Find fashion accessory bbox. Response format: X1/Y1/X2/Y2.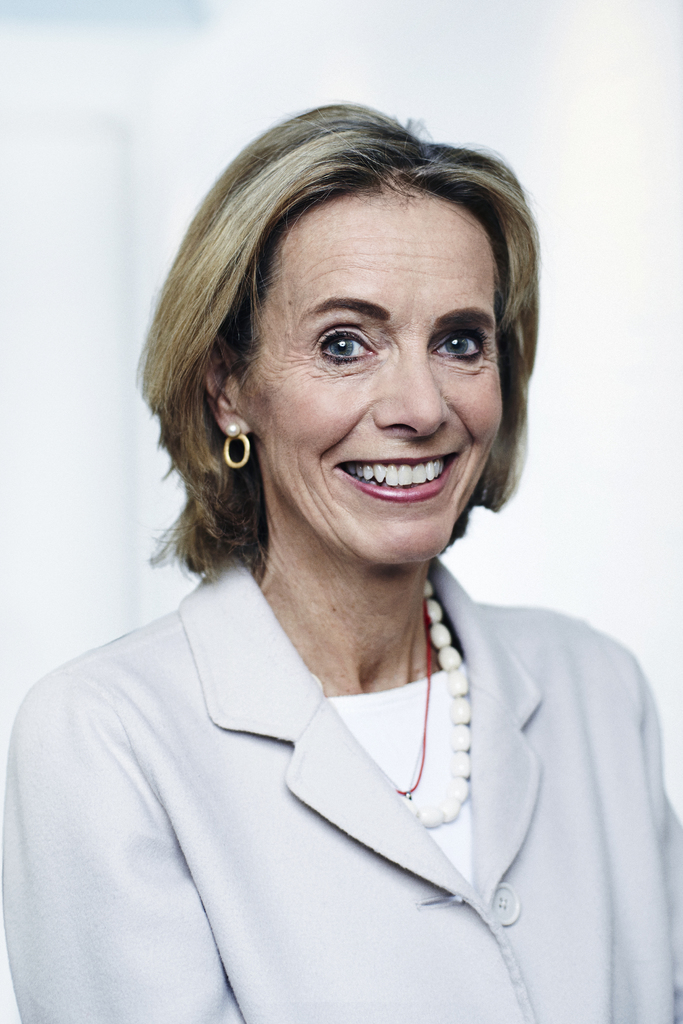
399/595/432/801.
